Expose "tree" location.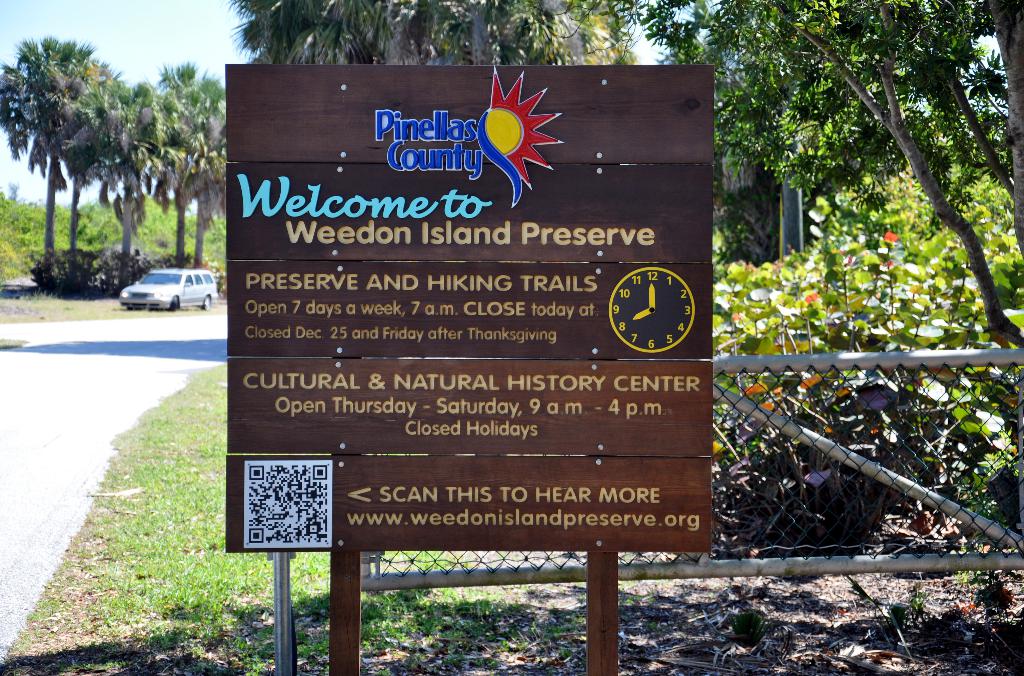
Exposed at 0/30/126/286.
